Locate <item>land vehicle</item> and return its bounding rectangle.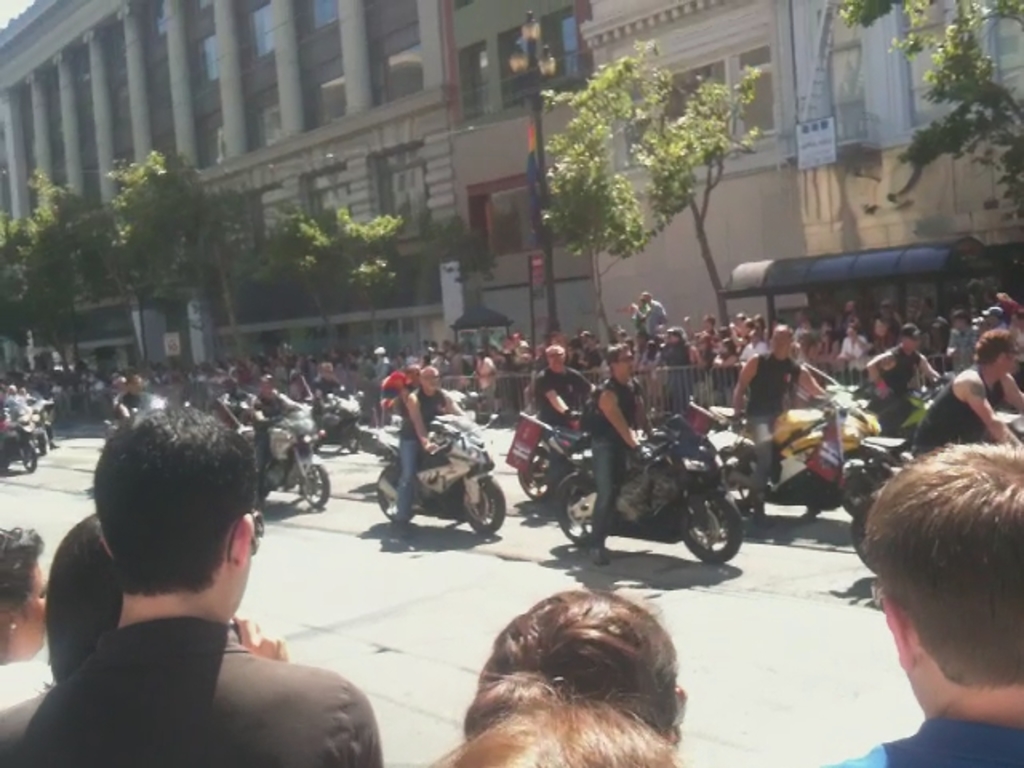
rect(0, 395, 37, 477).
